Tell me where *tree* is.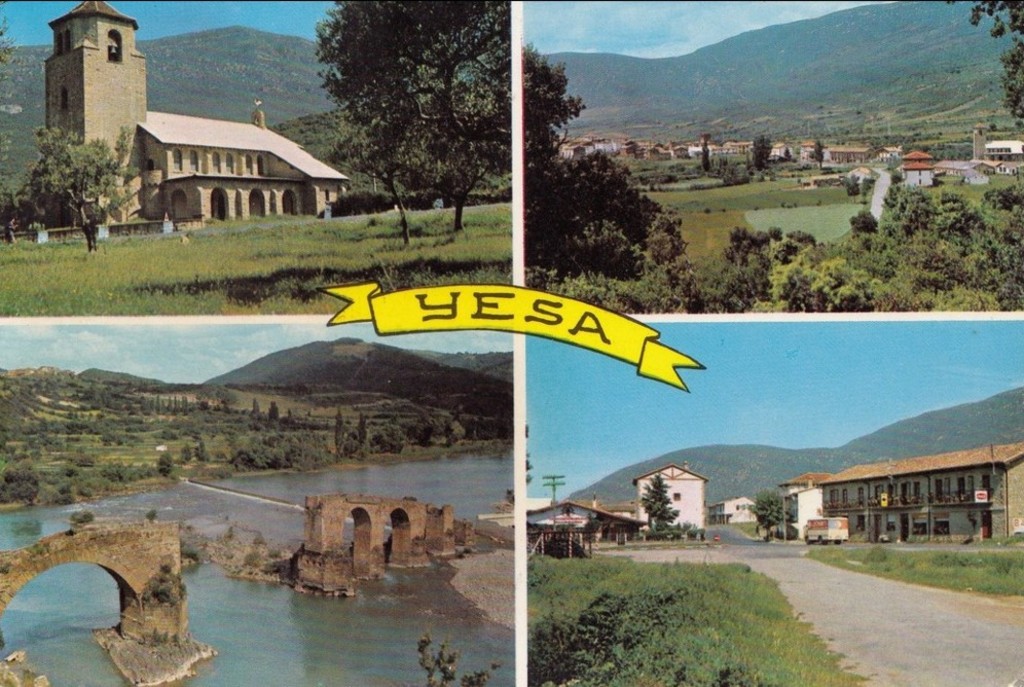
*tree* is at <box>0,178,32,253</box>.
